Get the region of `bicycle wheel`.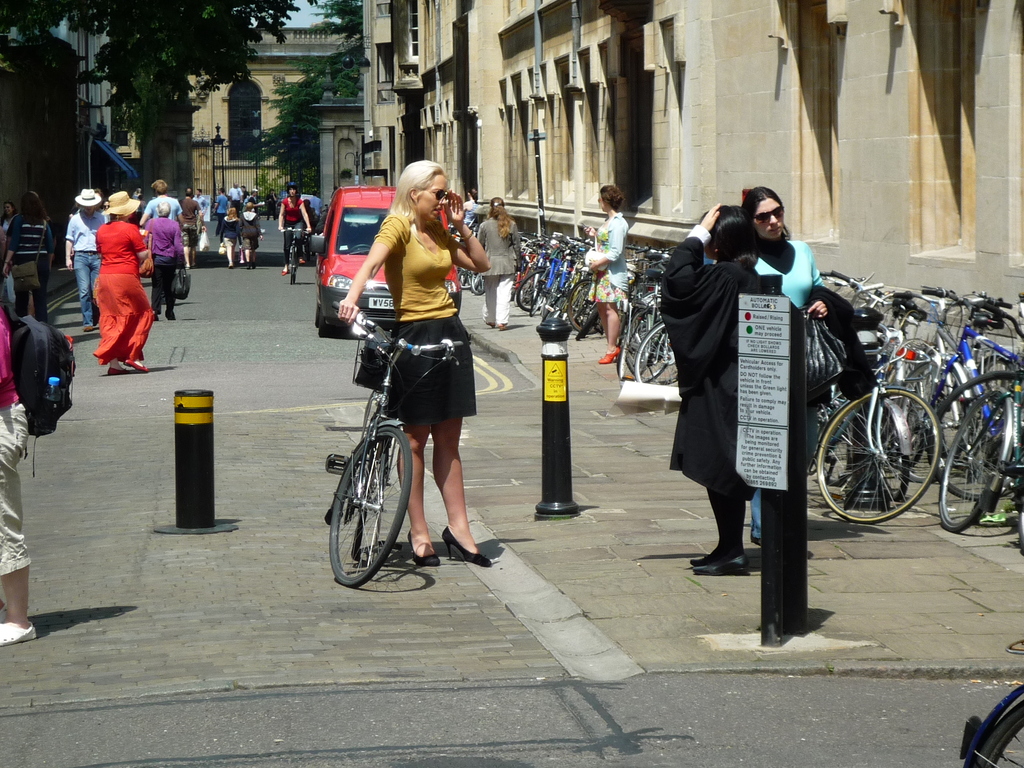
{"left": 327, "top": 422, "right": 414, "bottom": 586}.
